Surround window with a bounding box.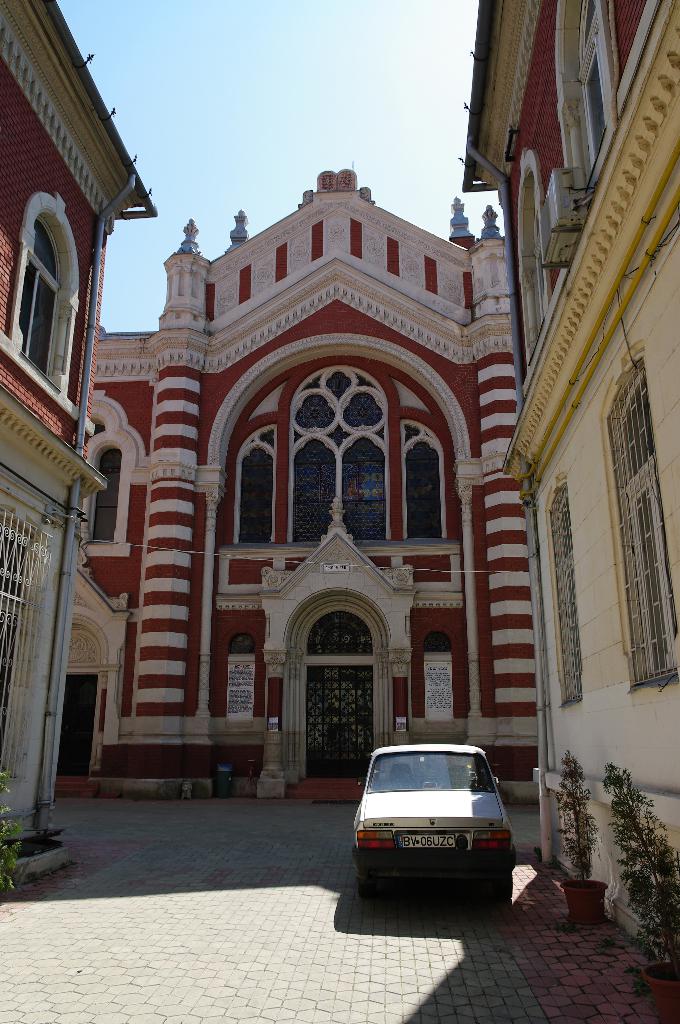
region(80, 436, 115, 541).
